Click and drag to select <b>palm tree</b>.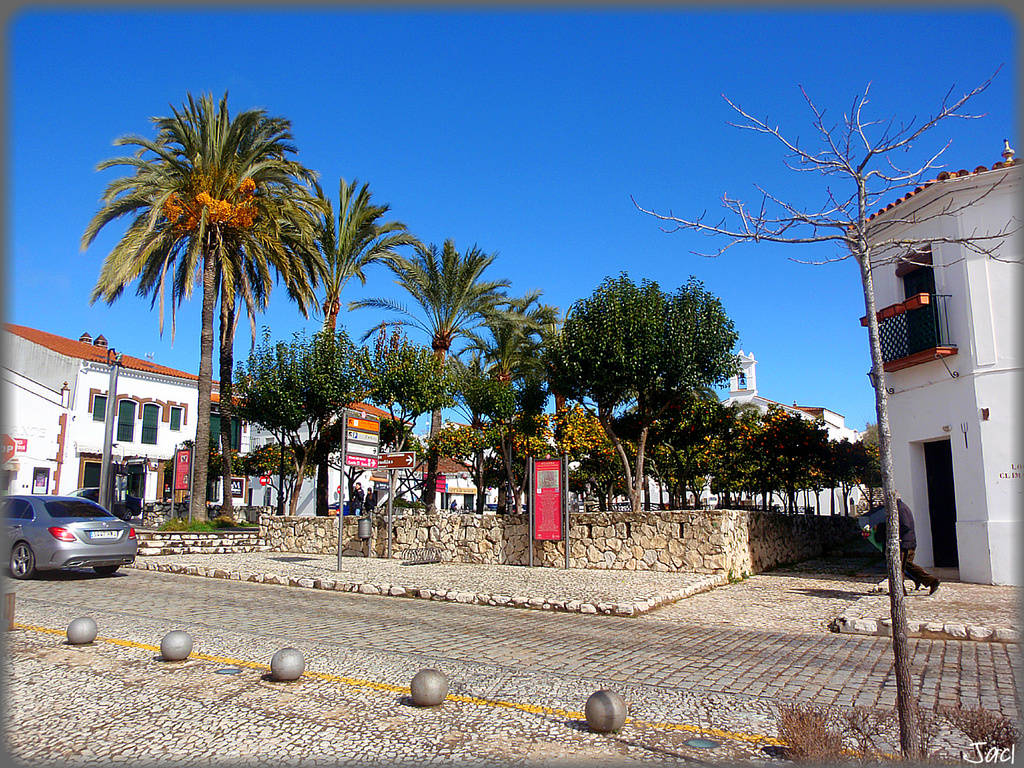
Selection: [x1=381, y1=236, x2=512, y2=494].
